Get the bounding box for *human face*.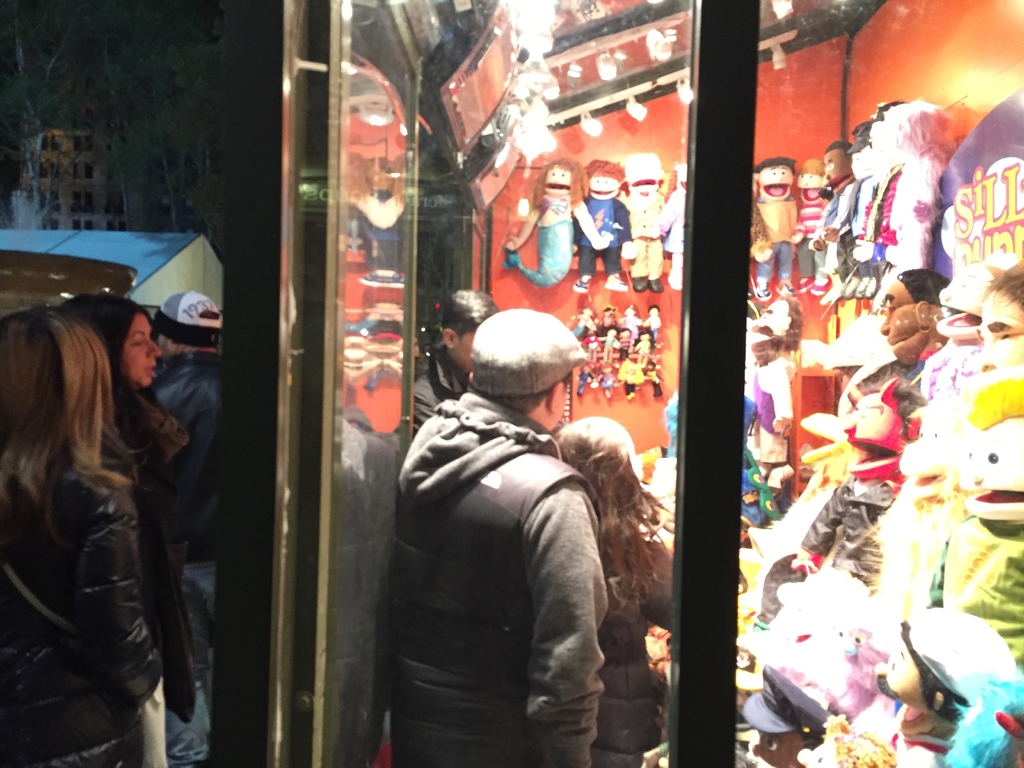
region(545, 161, 572, 200).
